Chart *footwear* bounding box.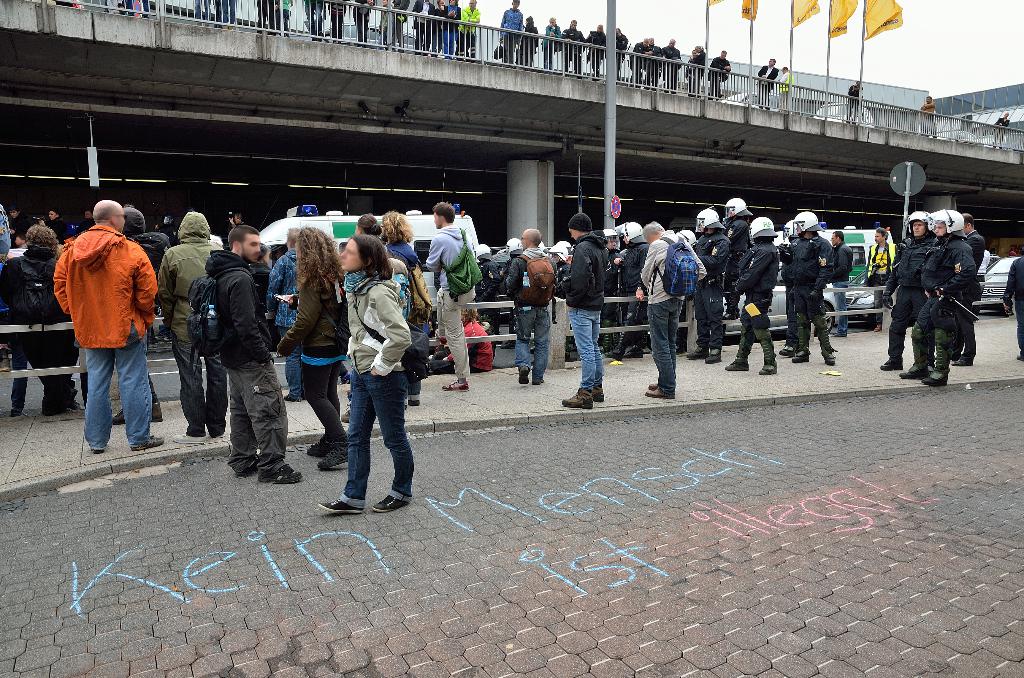
Charted: BBox(881, 359, 901, 369).
